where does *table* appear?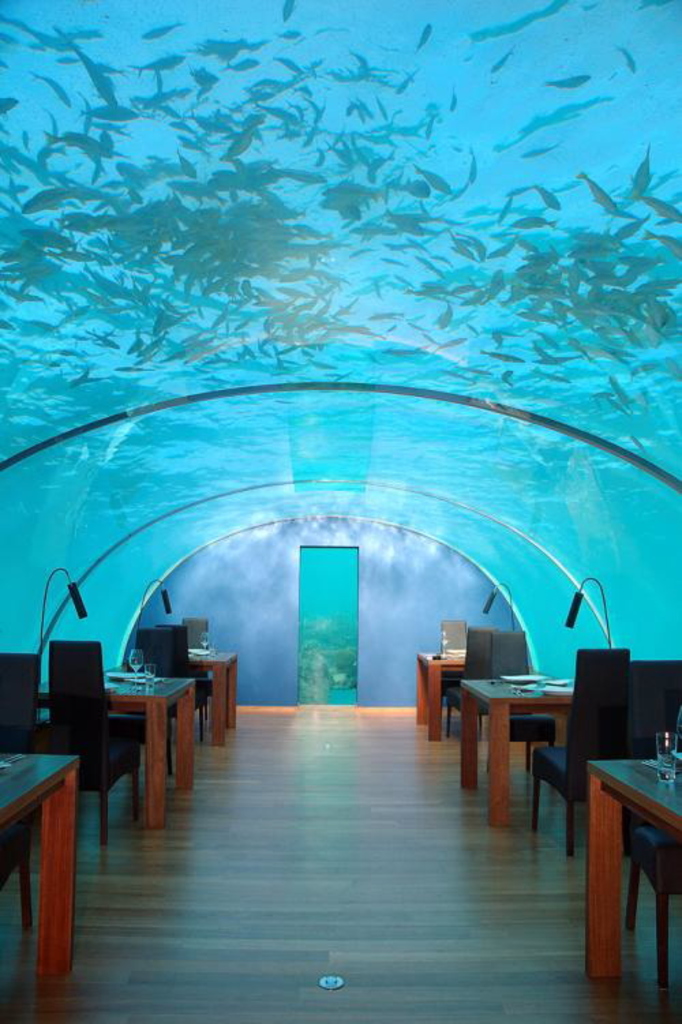
Appears at crop(439, 671, 619, 839).
